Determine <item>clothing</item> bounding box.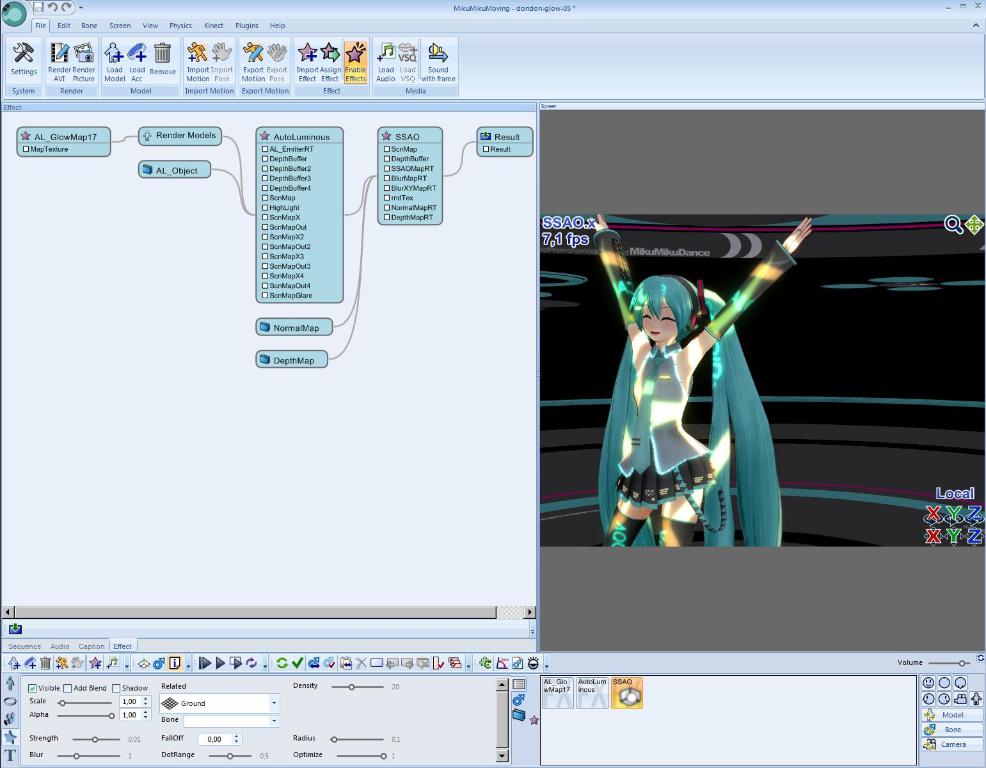
Determined: (612,331,718,511).
